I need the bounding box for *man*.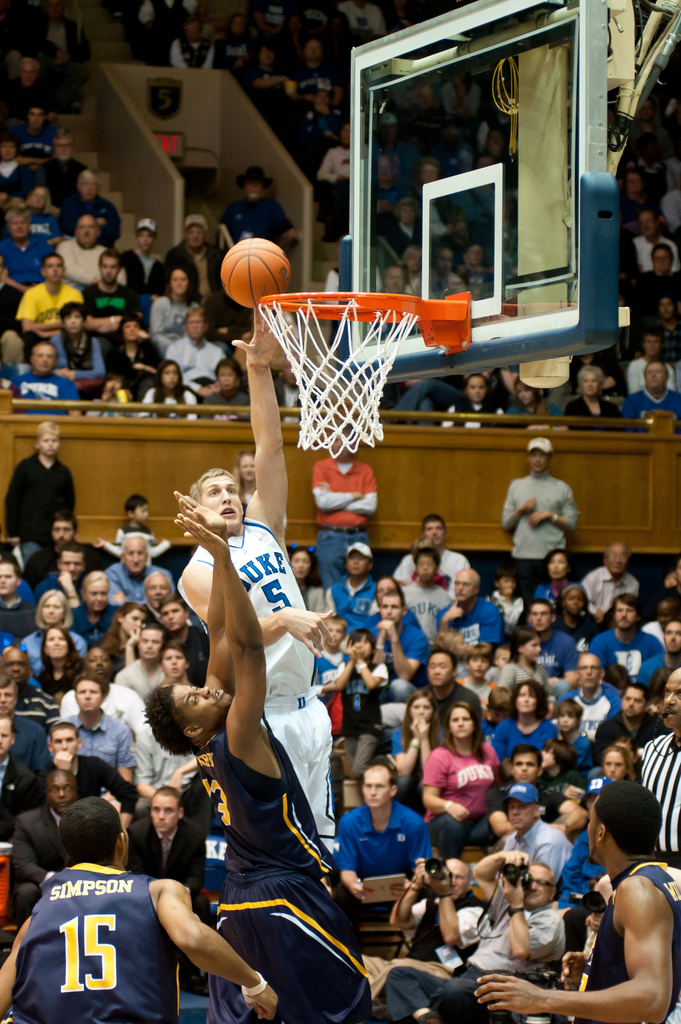
Here it is: box=[0, 414, 79, 566].
